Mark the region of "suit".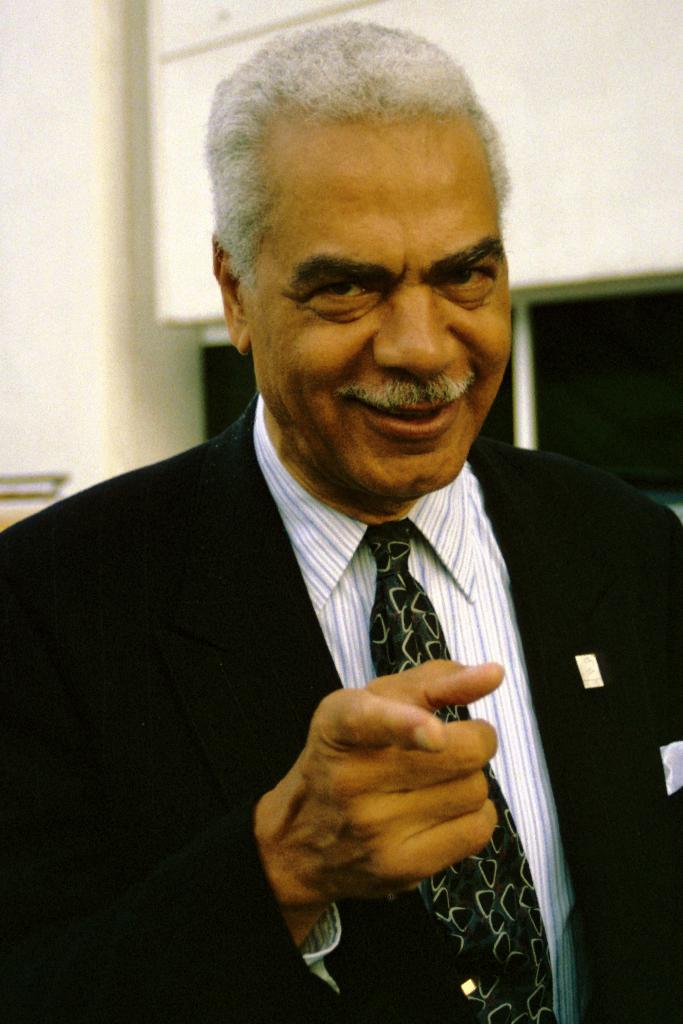
Region: 67 252 643 999.
